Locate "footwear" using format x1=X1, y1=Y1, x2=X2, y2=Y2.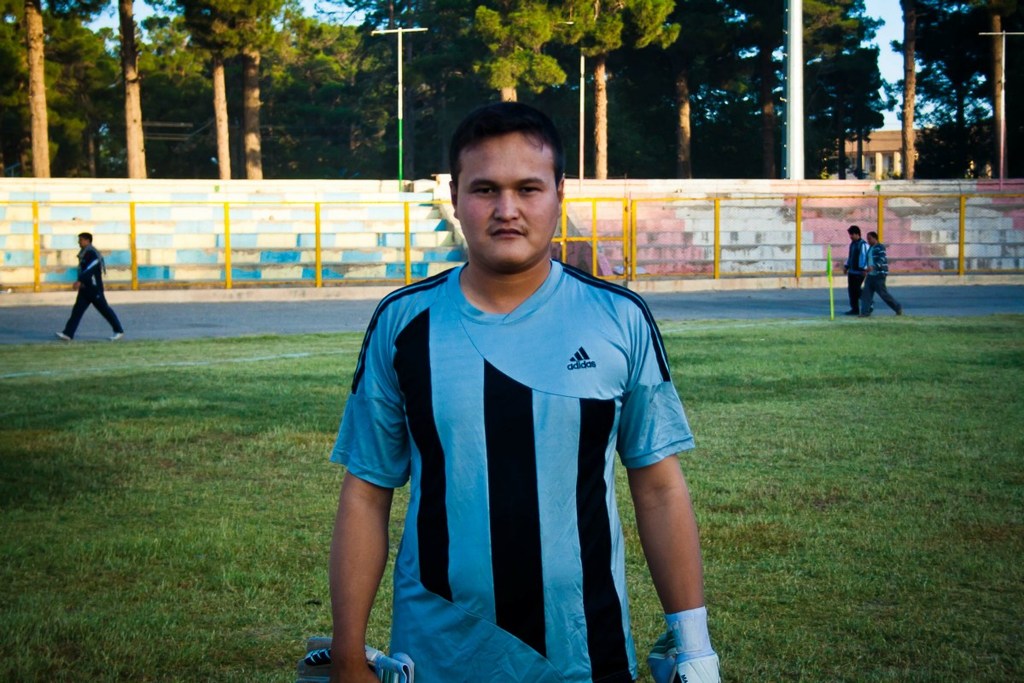
x1=857, y1=313, x2=867, y2=320.
